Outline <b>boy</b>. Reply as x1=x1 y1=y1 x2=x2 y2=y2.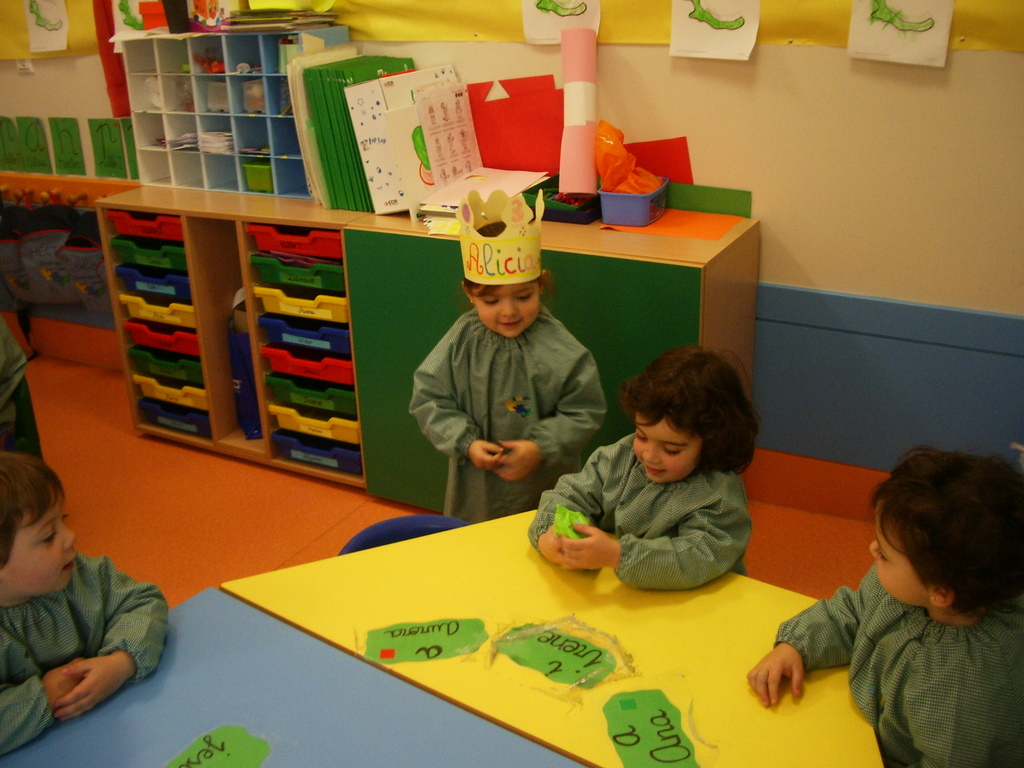
x1=1 y1=450 x2=170 y2=758.
